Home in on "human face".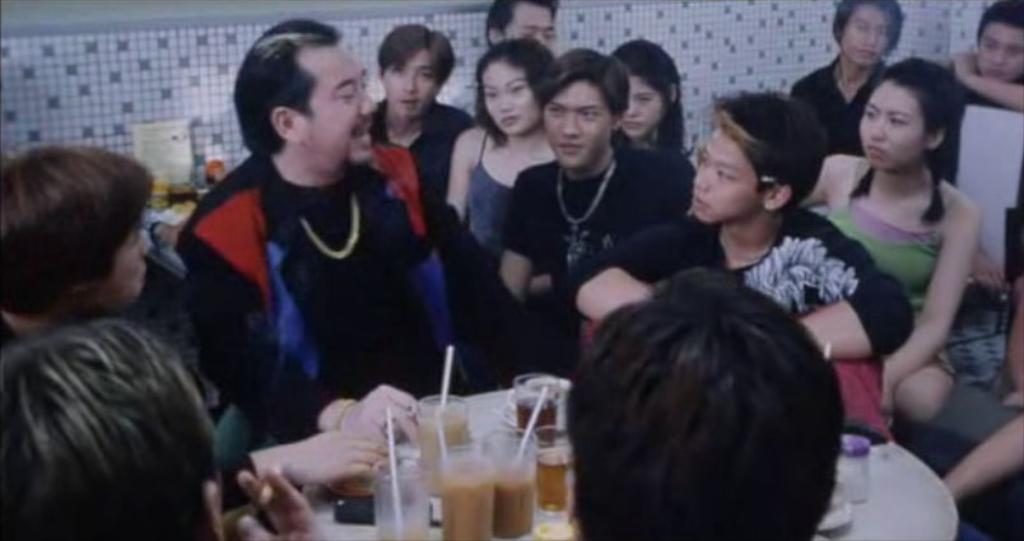
Homed in at {"x1": 622, "y1": 71, "x2": 662, "y2": 137}.
